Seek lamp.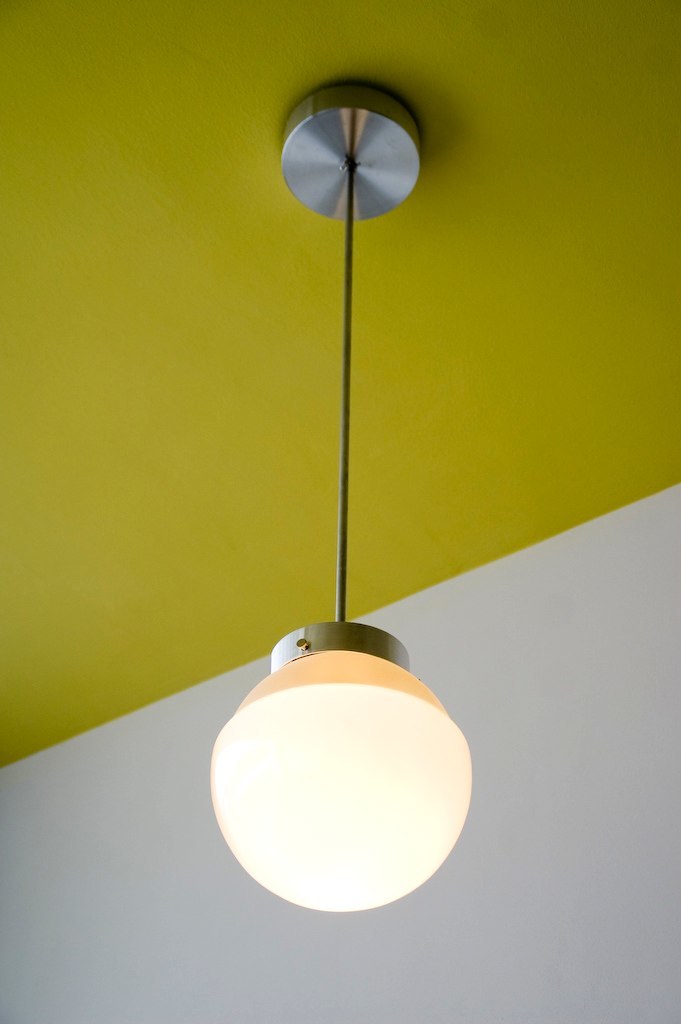
{"x1": 207, "y1": 52, "x2": 545, "y2": 902}.
